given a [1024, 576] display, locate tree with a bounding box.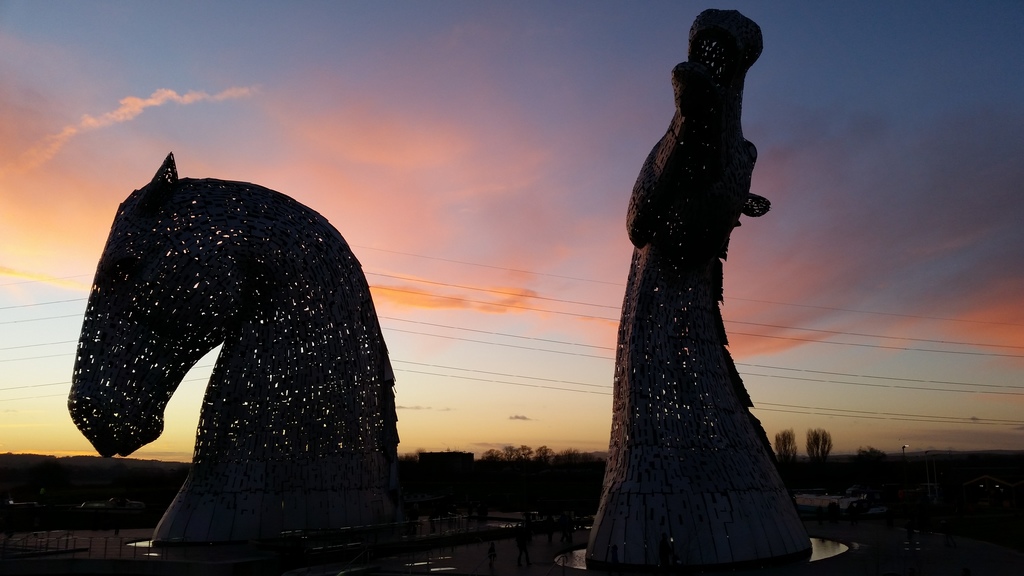
Located: [495,443,516,470].
